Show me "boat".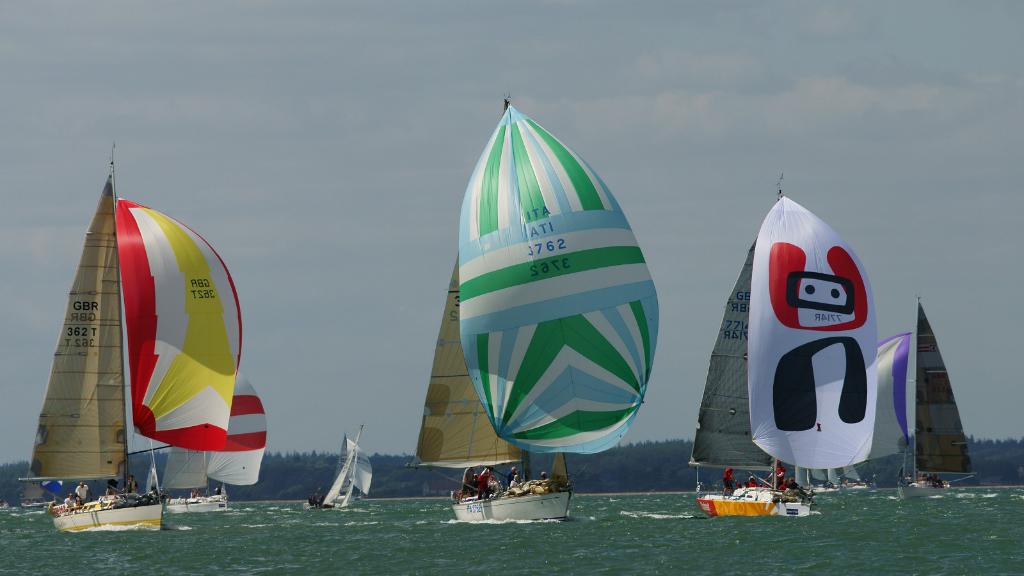
"boat" is here: (17,163,243,532).
